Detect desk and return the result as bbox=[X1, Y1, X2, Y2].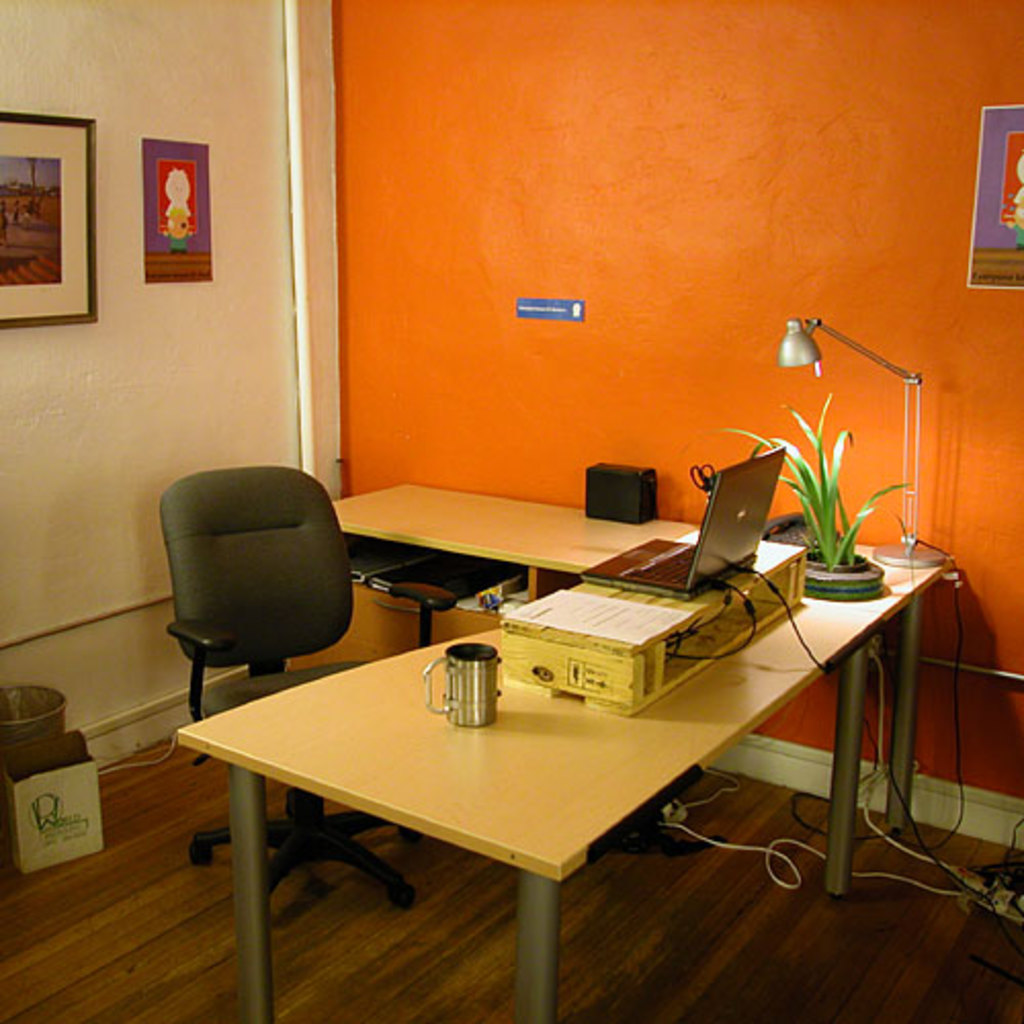
bbox=[182, 487, 944, 1022].
